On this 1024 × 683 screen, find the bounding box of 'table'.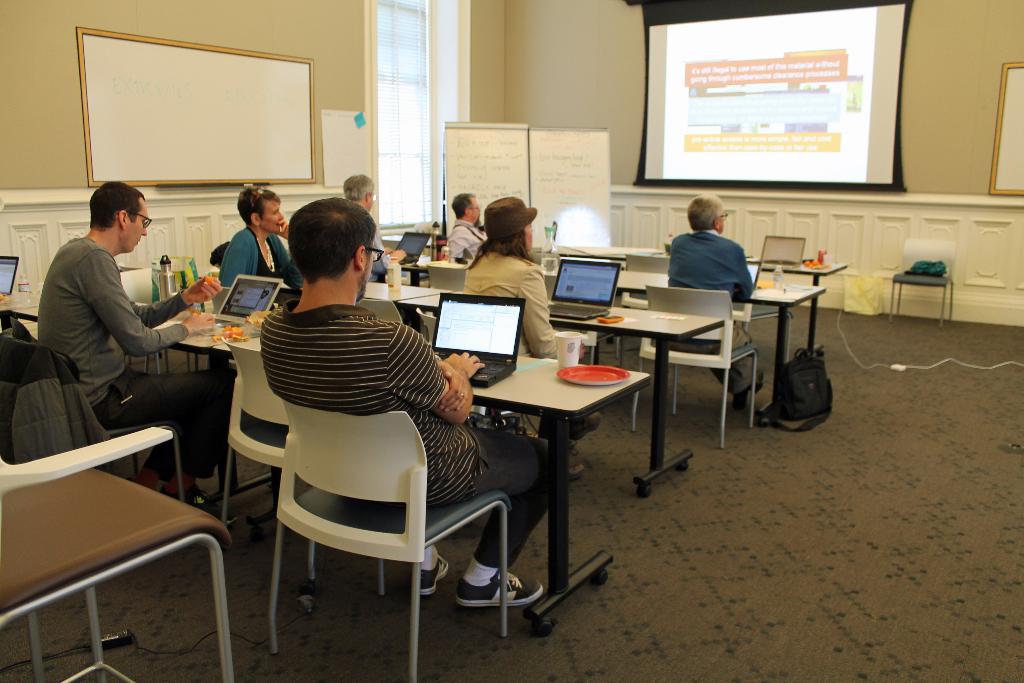
Bounding box: 532, 252, 851, 350.
